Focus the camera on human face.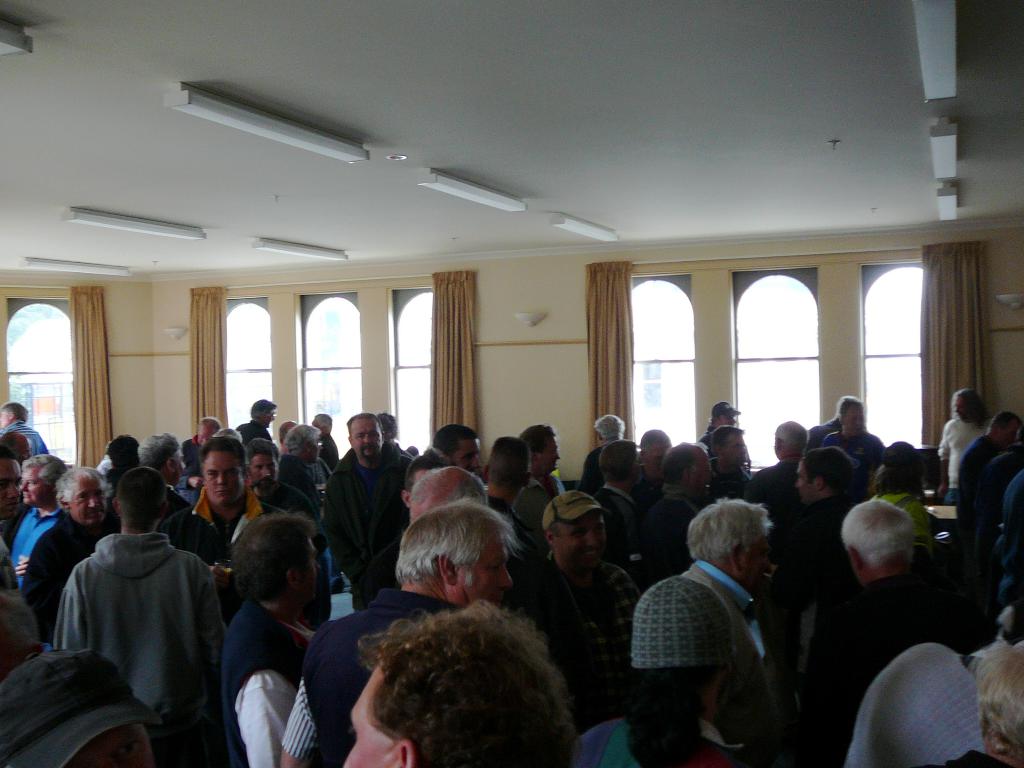
Focus region: <box>455,440,484,474</box>.
